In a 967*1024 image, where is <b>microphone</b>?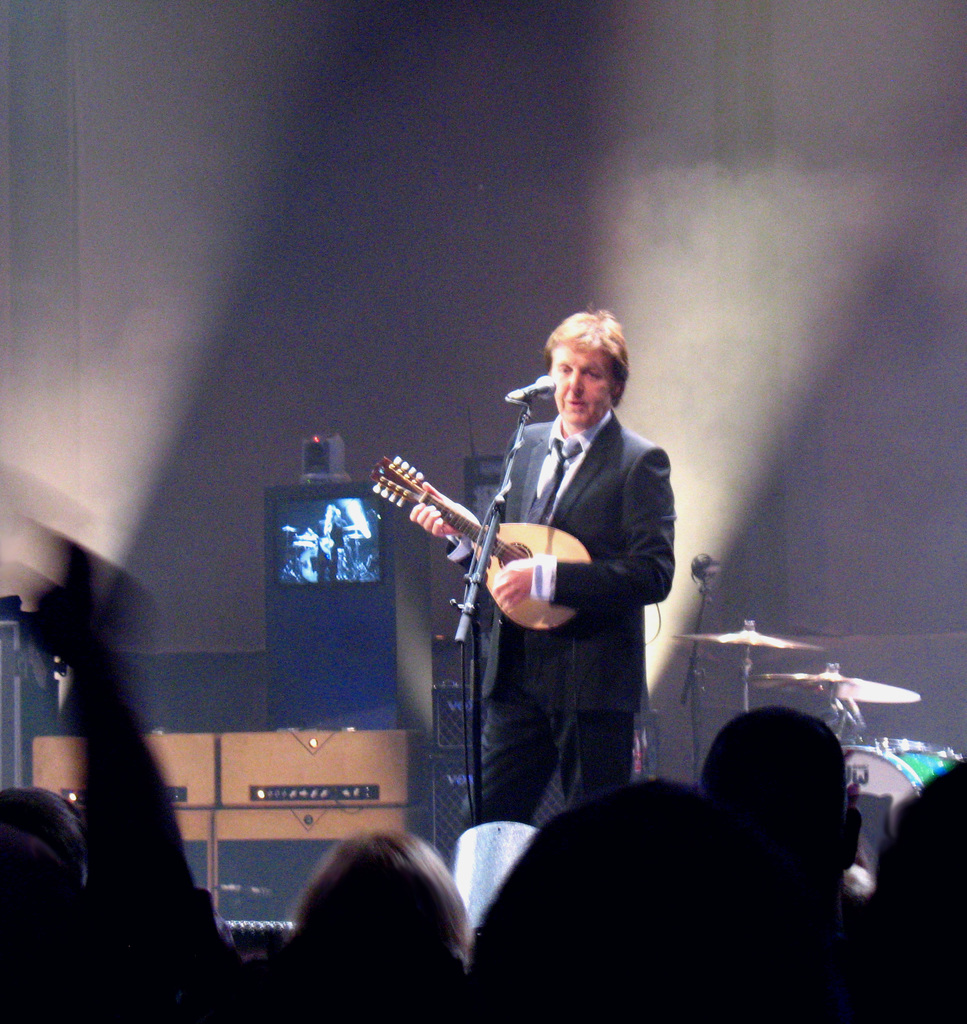
x1=506, y1=376, x2=557, y2=401.
